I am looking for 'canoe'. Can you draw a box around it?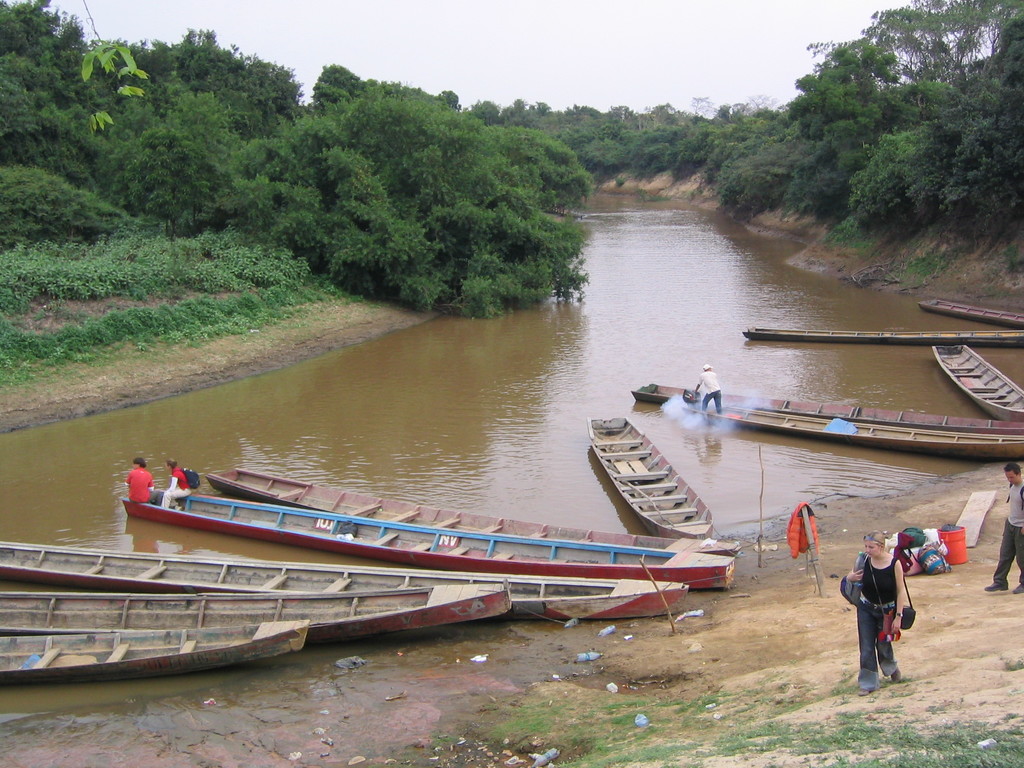
Sure, the bounding box is 0:618:305:682.
